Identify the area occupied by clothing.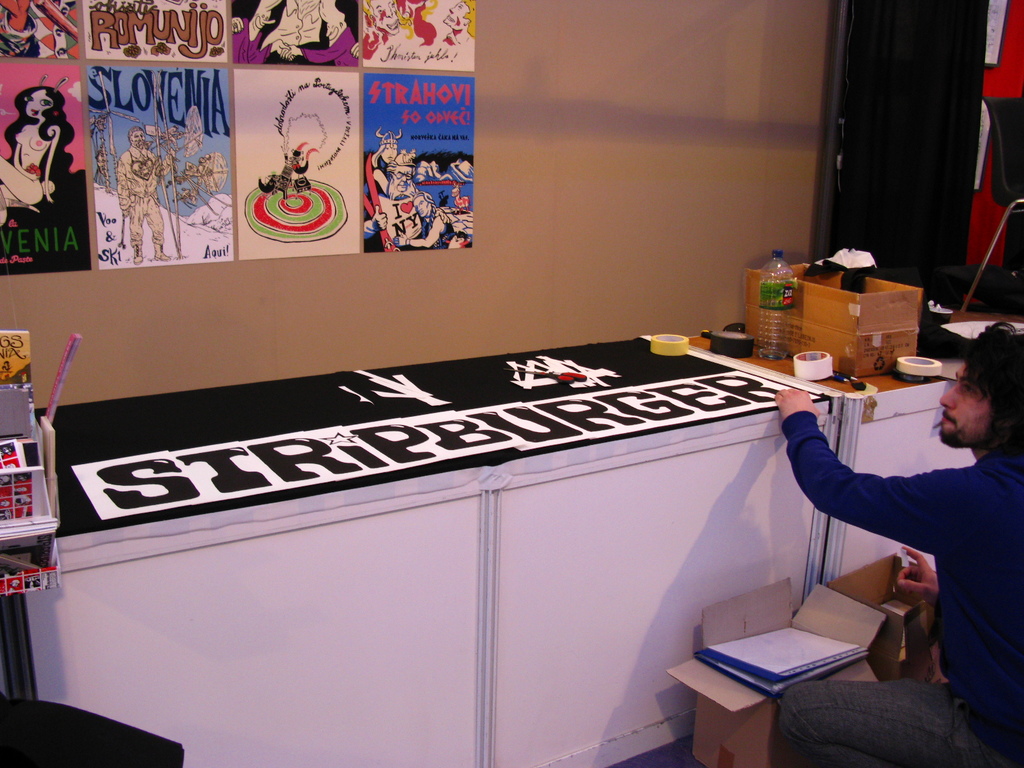
Area: [left=794, top=335, right=1013, bottom=704].
